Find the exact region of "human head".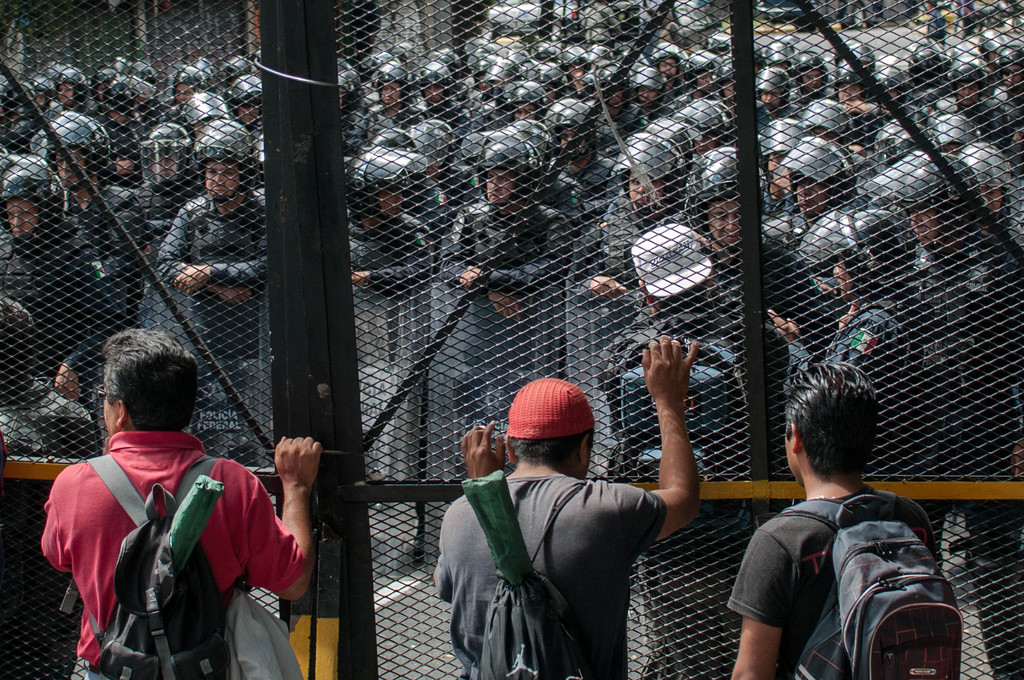
Exact region: Rect(94, 328, 200, 441).
